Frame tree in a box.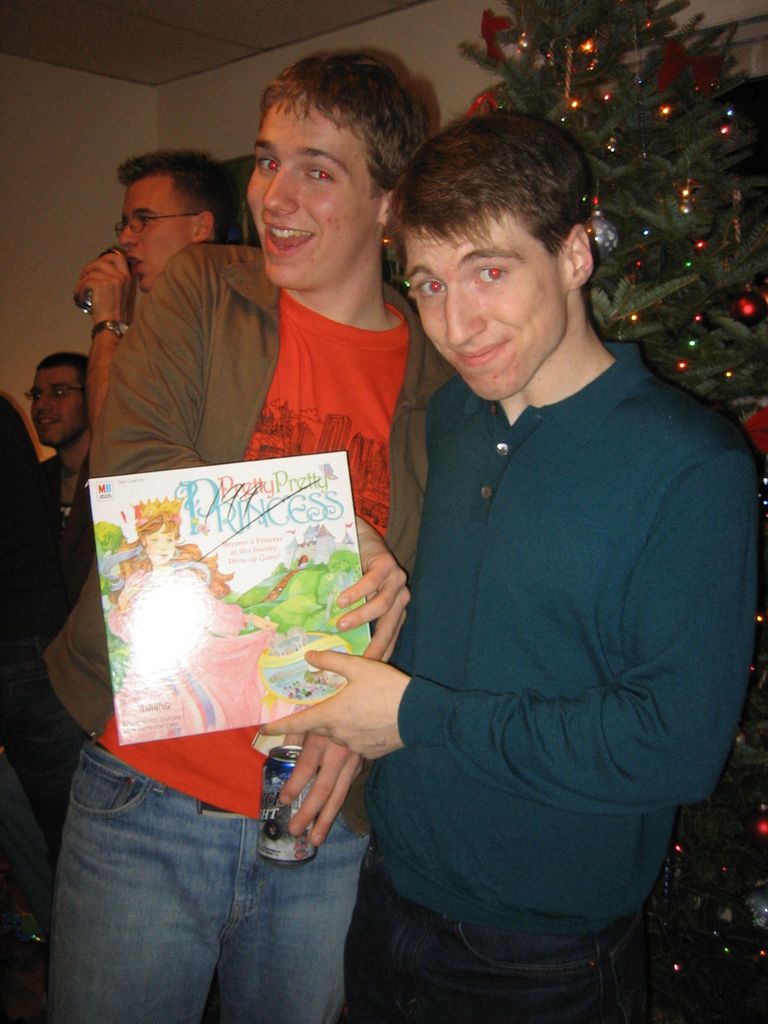
left=456, top=0, right=767, bottom=348.
